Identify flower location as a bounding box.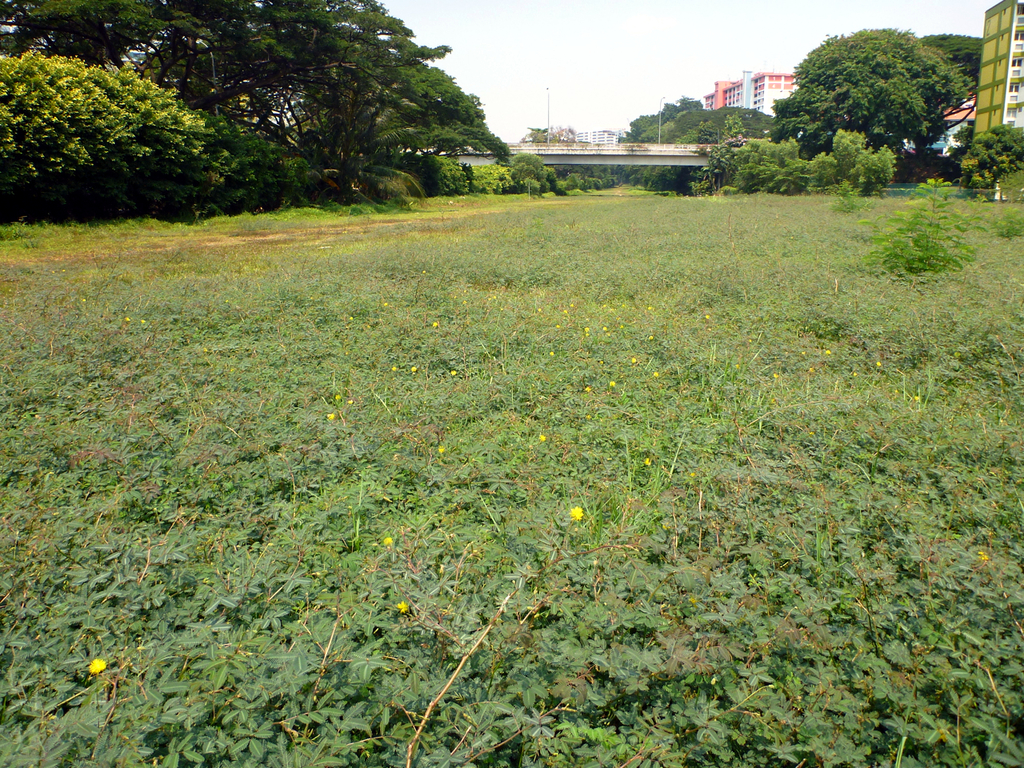
{"x1": 334, "y1": 394, "x2": 342, "y2": 402}.
